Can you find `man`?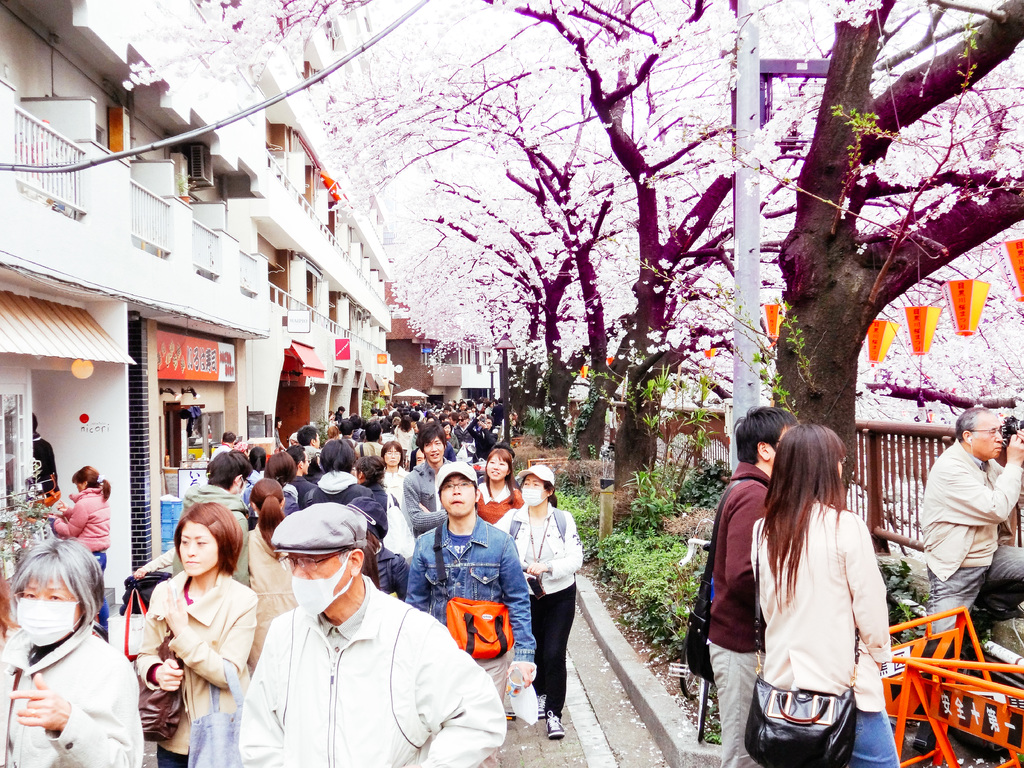
Yes, bounding box: (453, 410, 476, 445).
